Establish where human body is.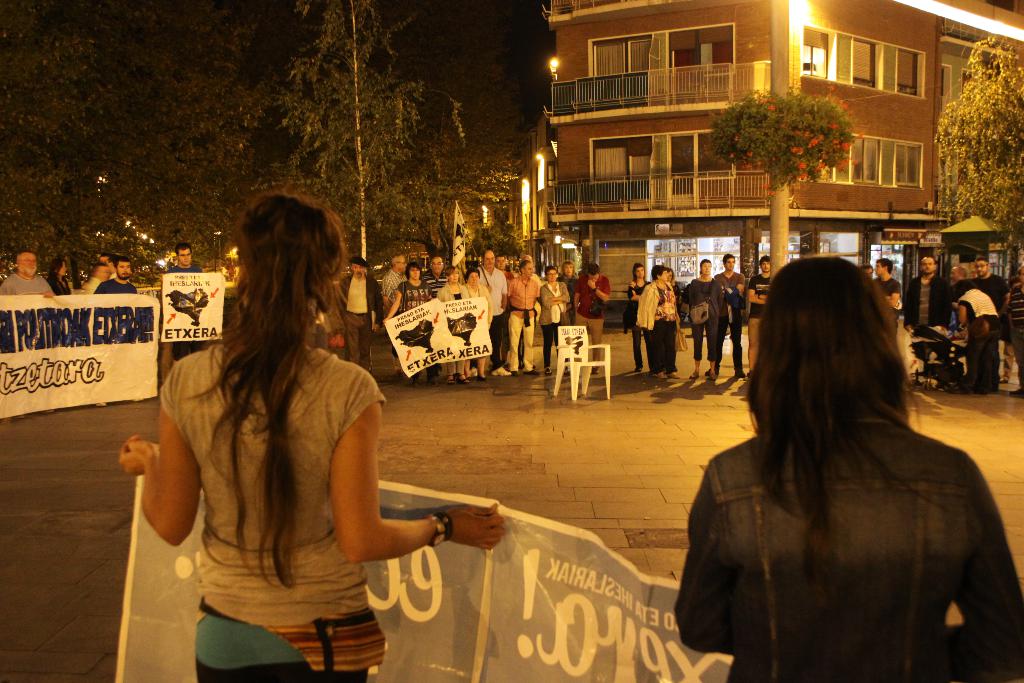
Established at left=682, top=261, right=727, bottom=370.
